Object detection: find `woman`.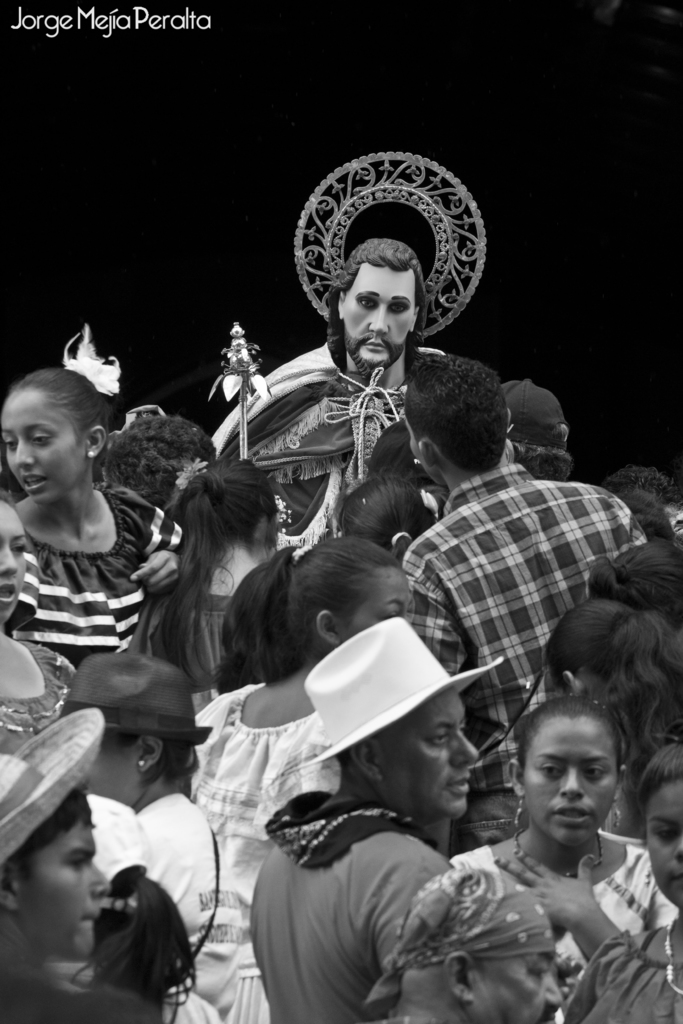
select_region(604, 532, 682, 643).
